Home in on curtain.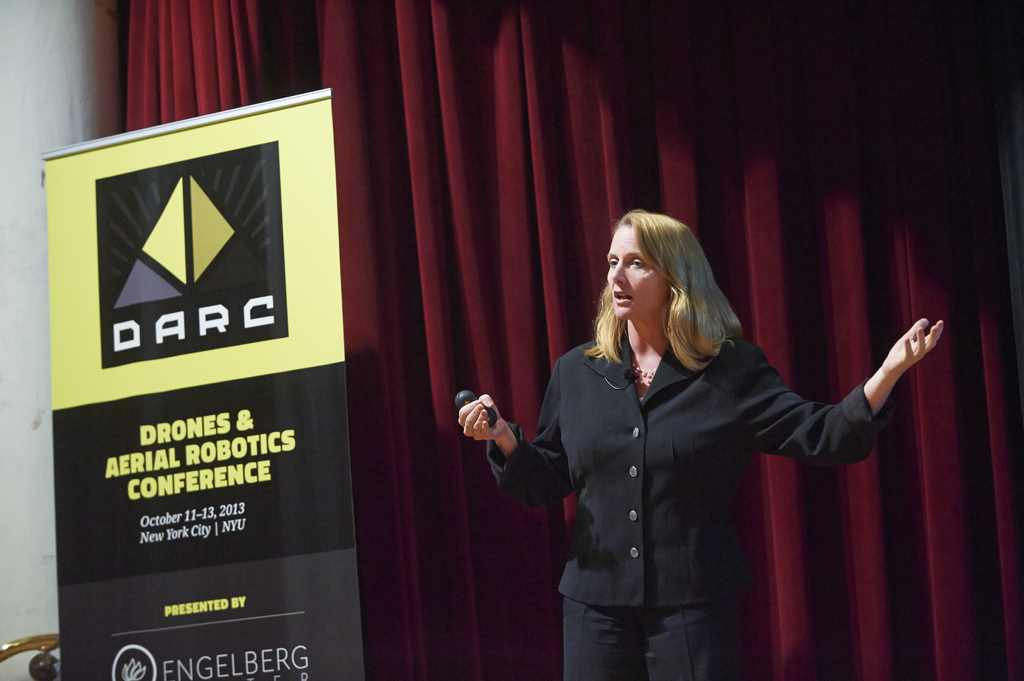
Homed in at 123,0,269,129.
